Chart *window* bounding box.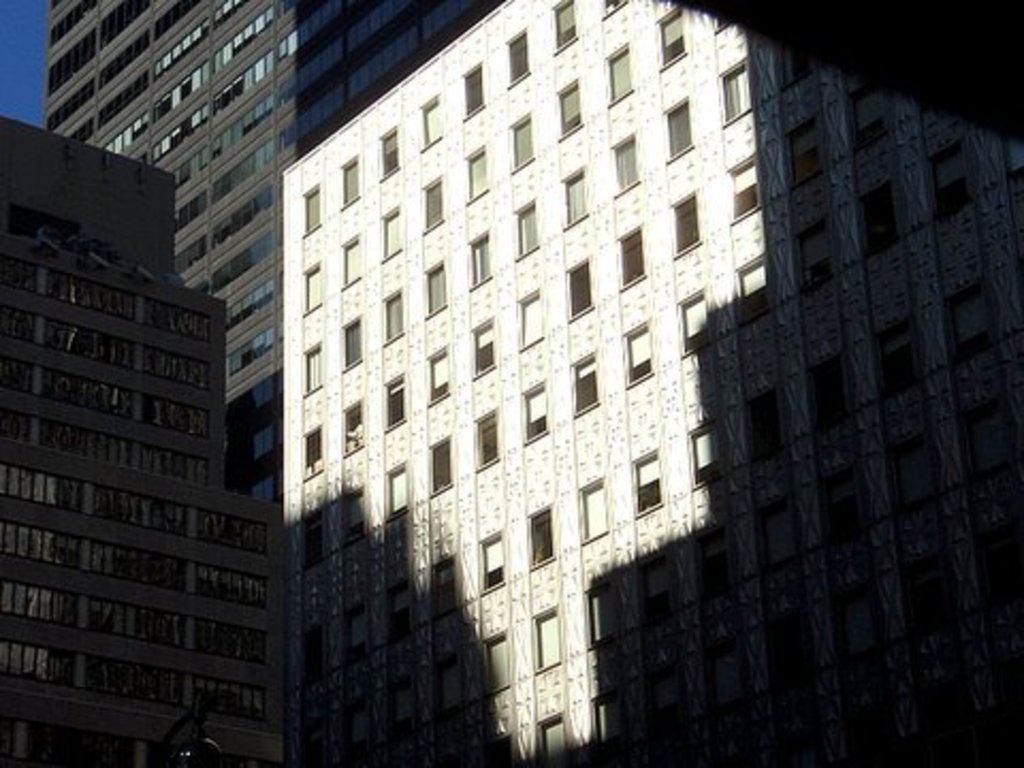
Charted: bbox(510, 23, 527, 87).
